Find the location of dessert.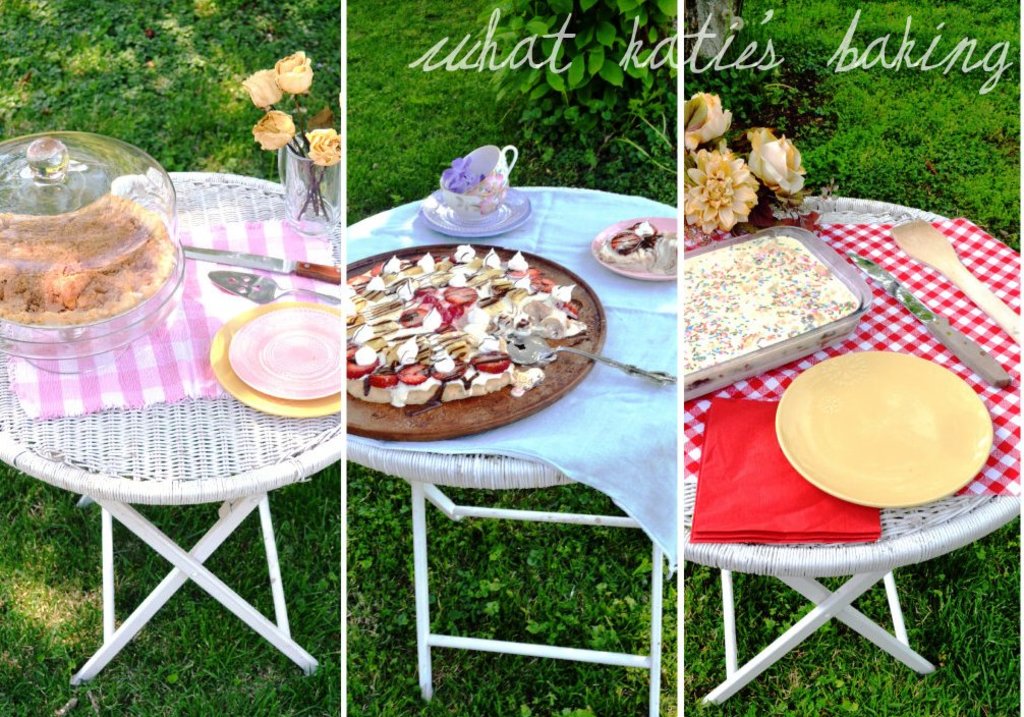
Location: detection(672, 239, 876, 394).
